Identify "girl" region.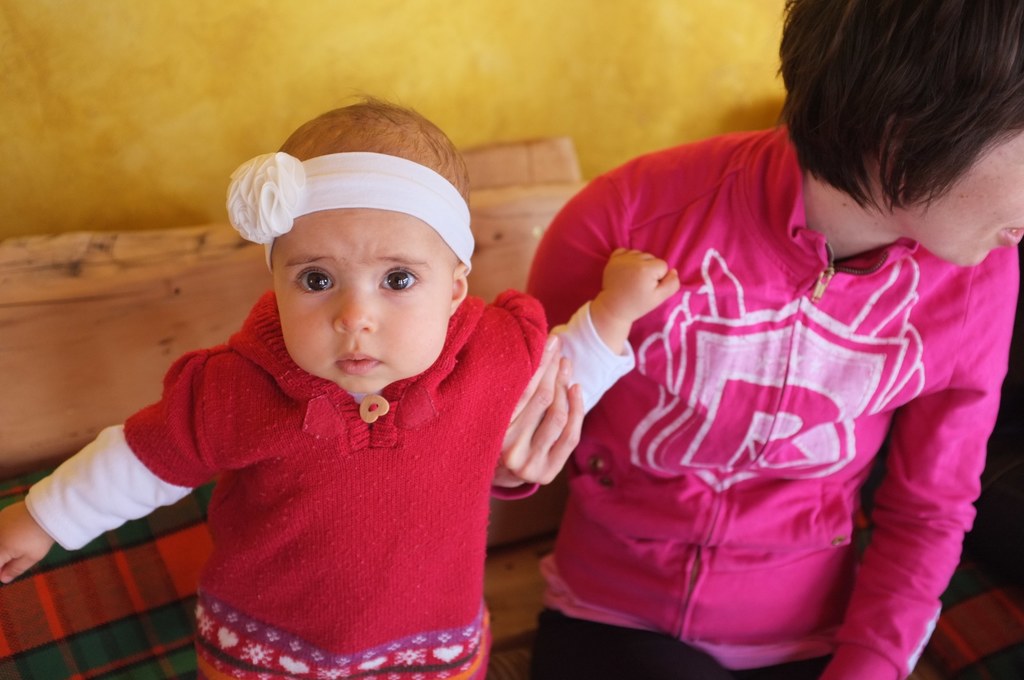
Region: crop(0, 92, 678, 678).
